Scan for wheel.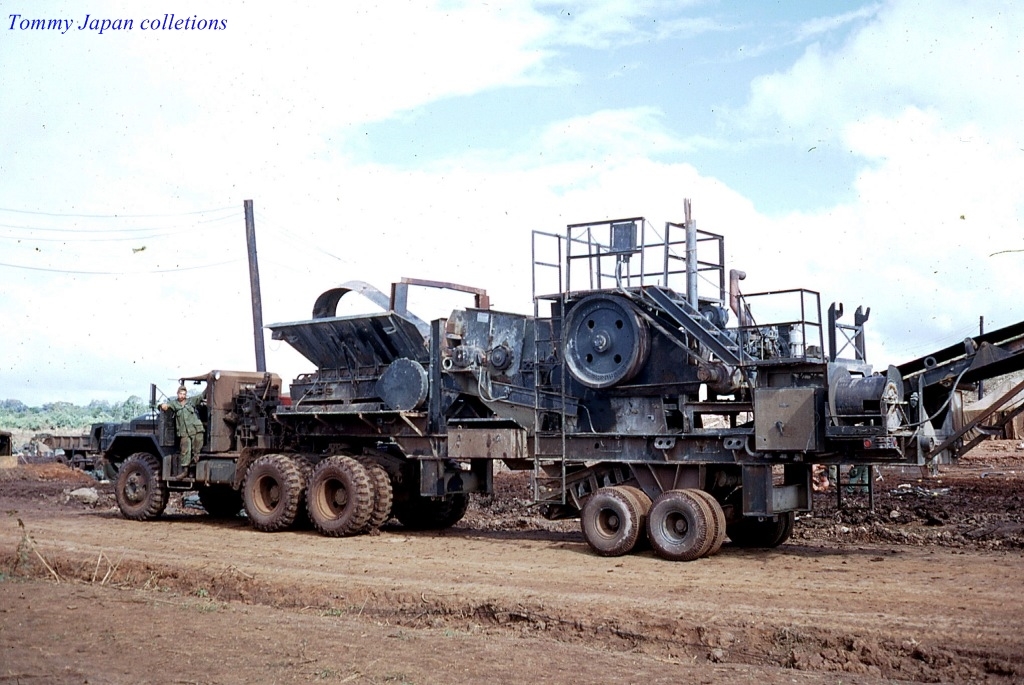
Scan result: x1=643, y1=488, x2=715, y2=560.
